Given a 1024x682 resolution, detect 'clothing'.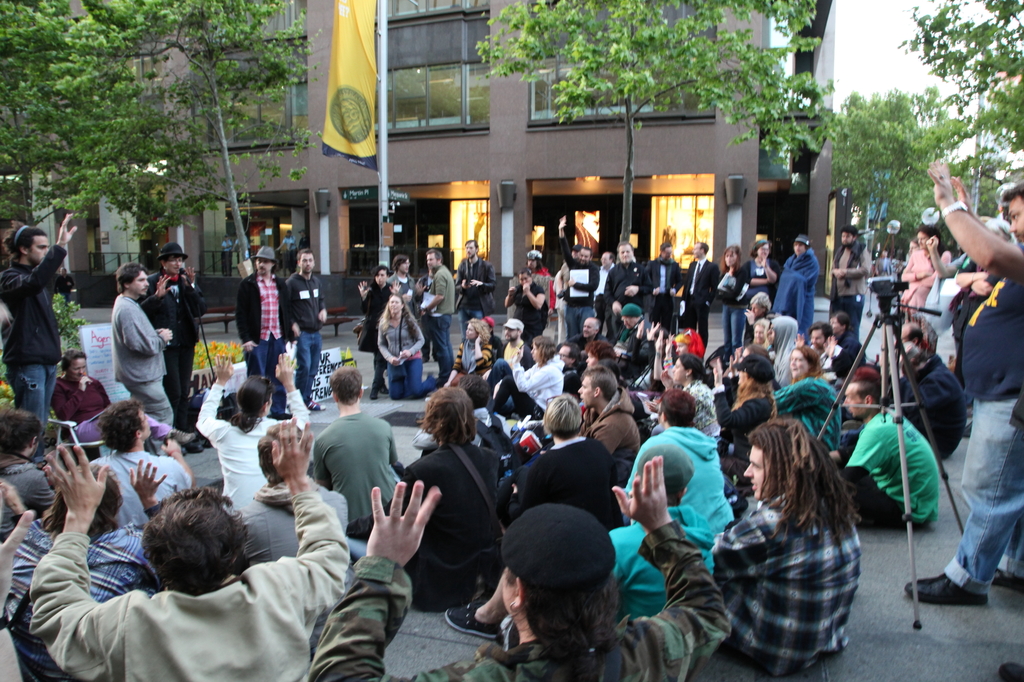
left=711, top=385, right=779, bottom=454.
